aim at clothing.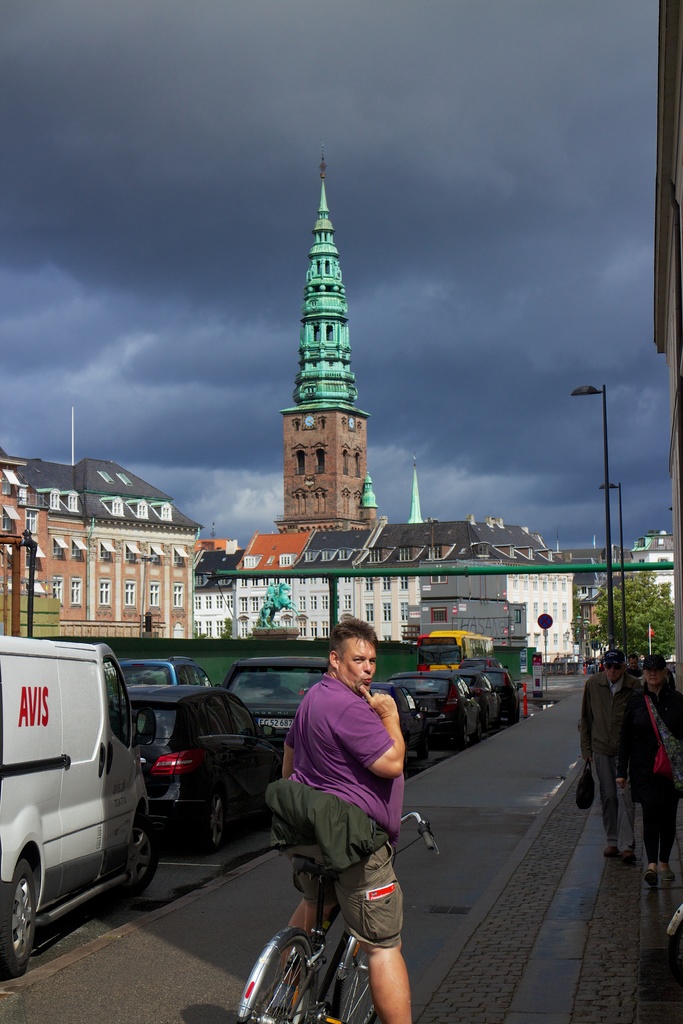
Aimed at [x1=613, y1=685, x2=682, y2=858].
